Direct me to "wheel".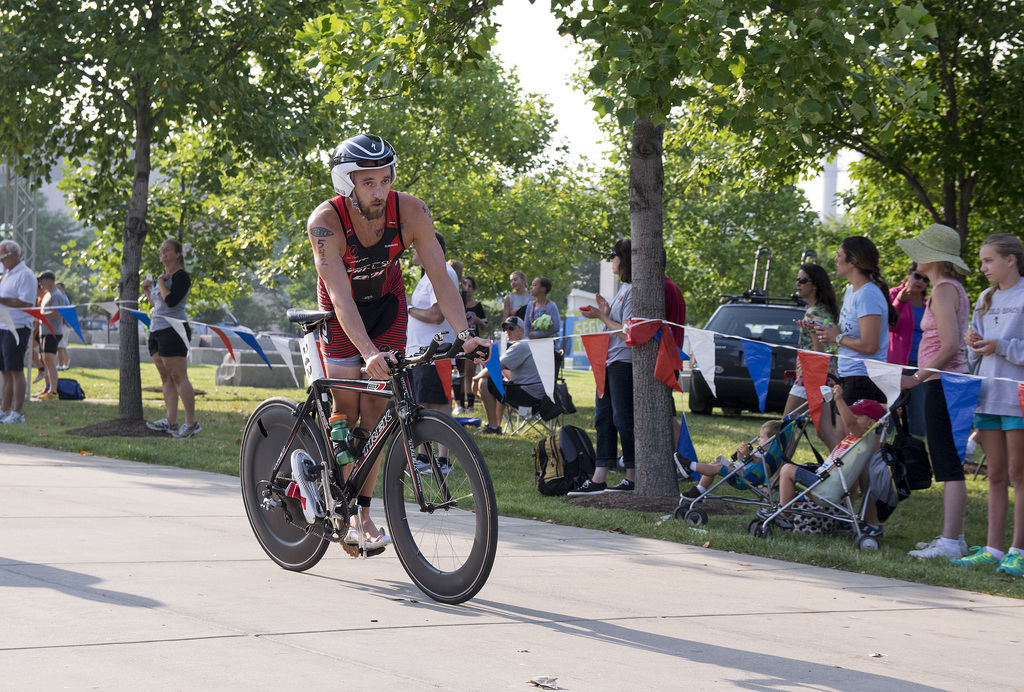
Direction: <box>749,519,763,534</box>.
